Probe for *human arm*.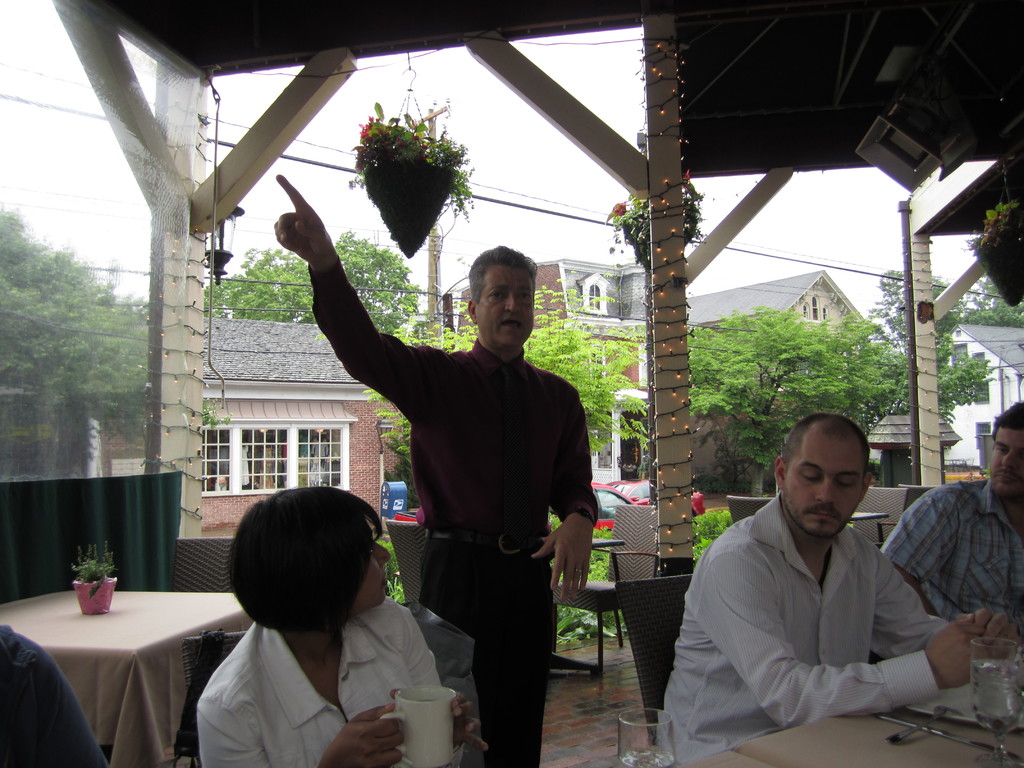
Probe result: 527/385/600/609.
